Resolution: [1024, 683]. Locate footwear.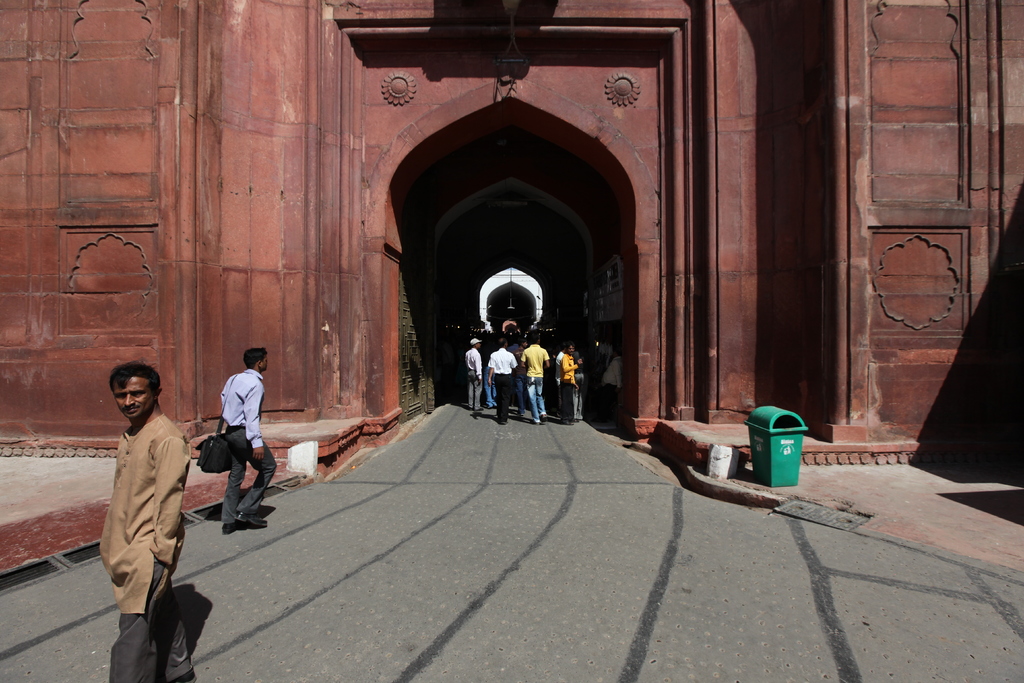
bbox=(476, 407, 481, 410).
